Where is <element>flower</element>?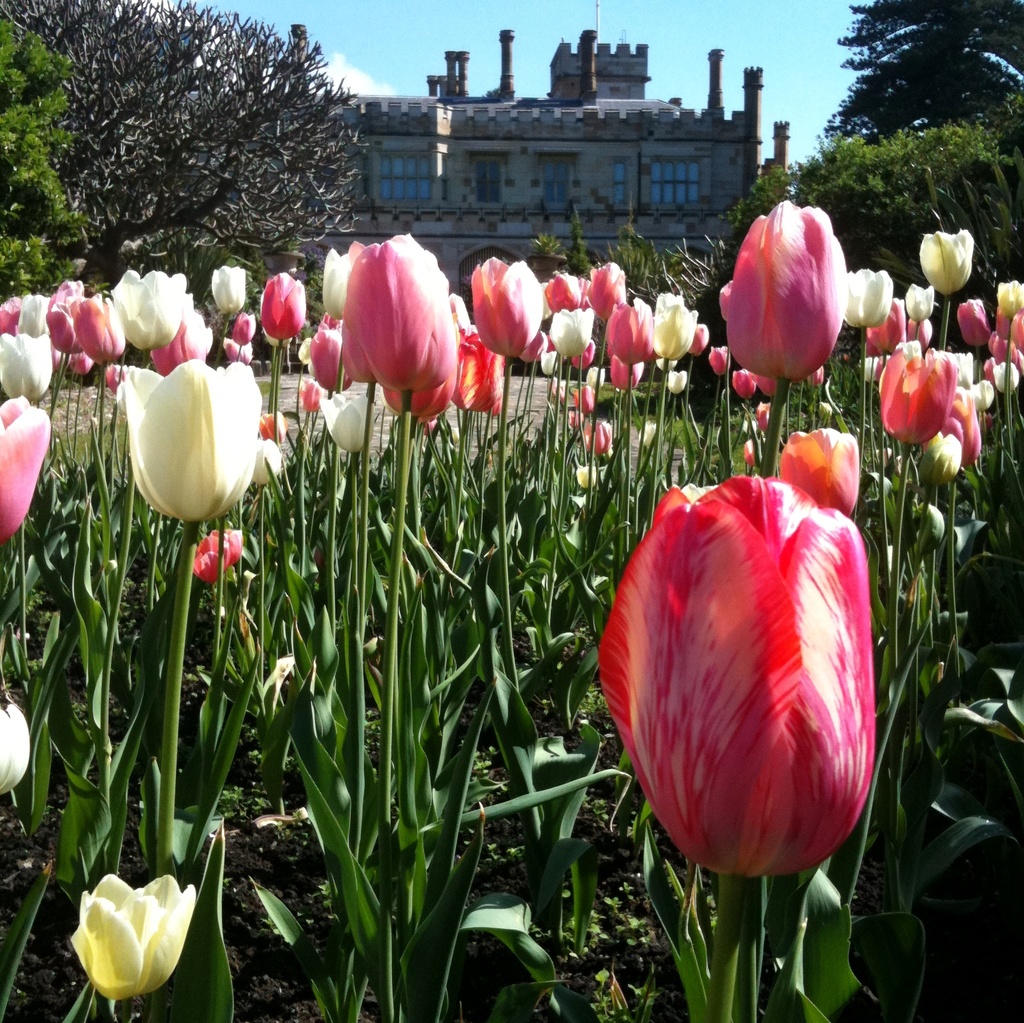
[338, 231, 457, 401].
